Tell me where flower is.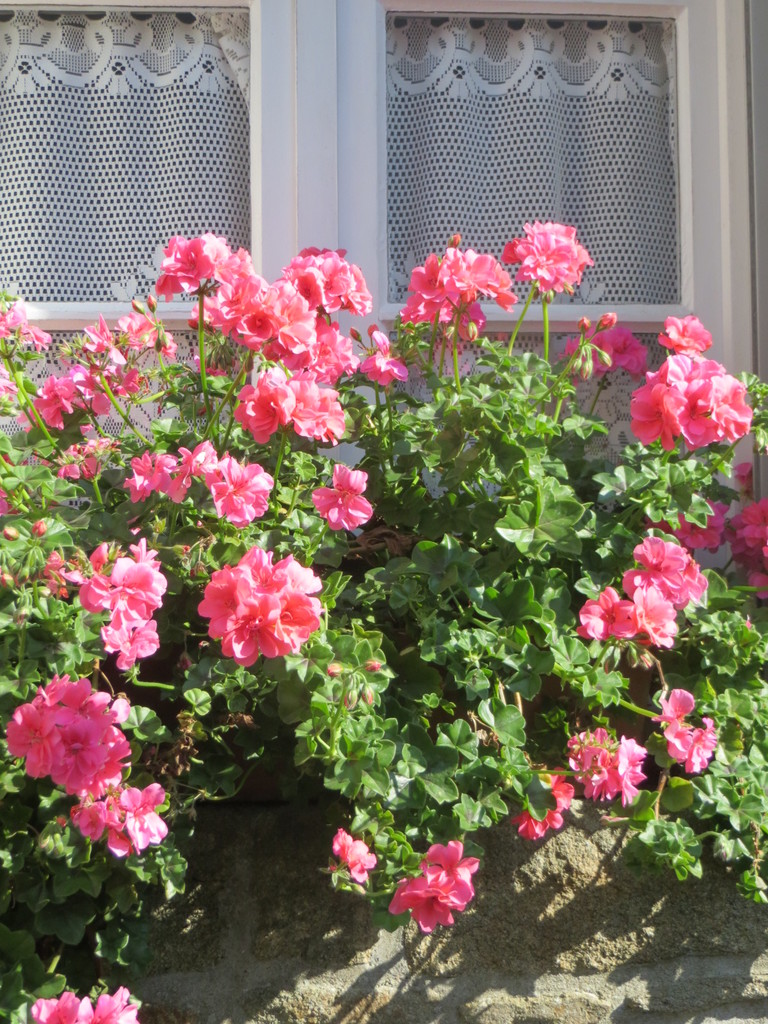
flower is at (left=29, top=988, right=79, bottom=1023).
